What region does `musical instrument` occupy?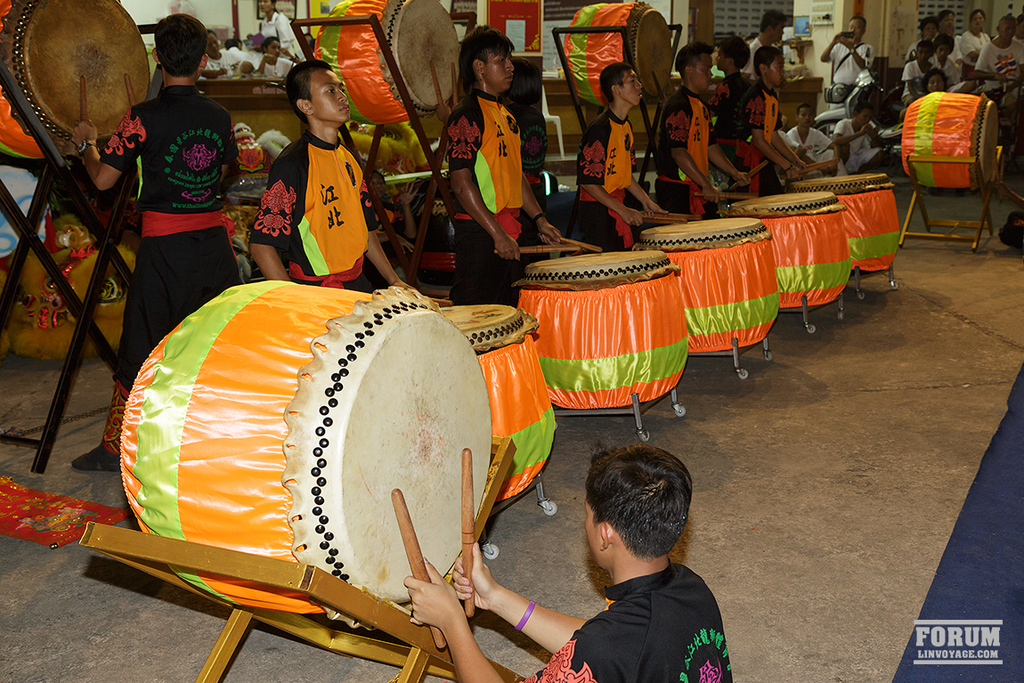
[898,94,999,197].
